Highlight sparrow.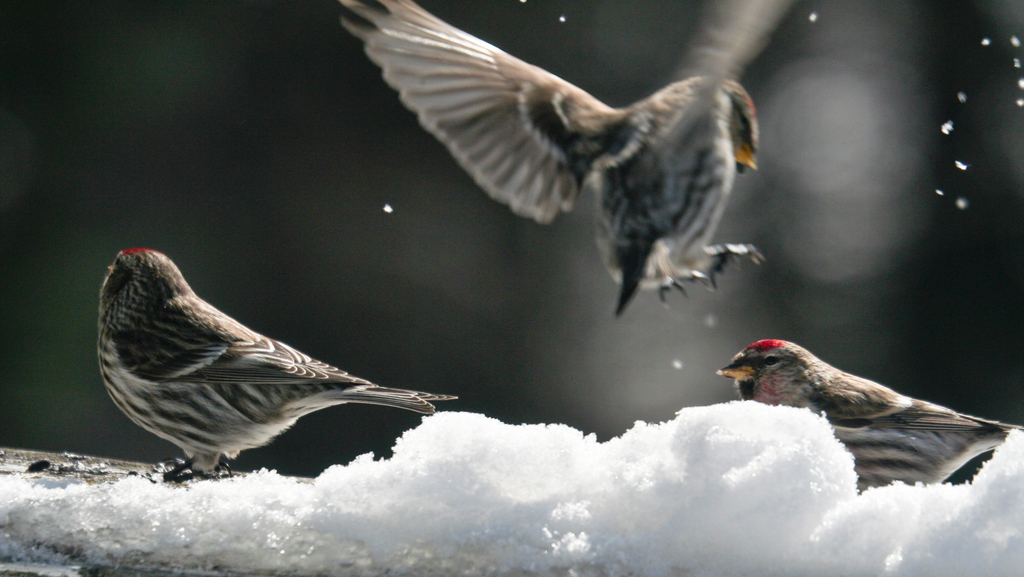
Highlighted region: BBox(96, 249, 457, 479).
